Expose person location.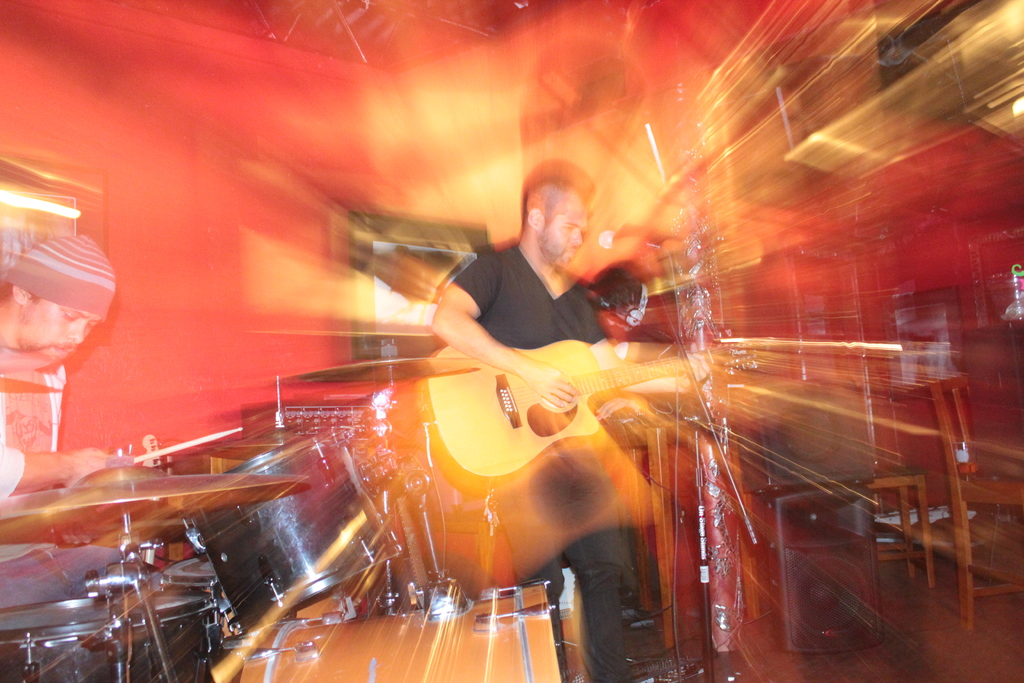
Exposed at box(0, 240, 156, 682).
